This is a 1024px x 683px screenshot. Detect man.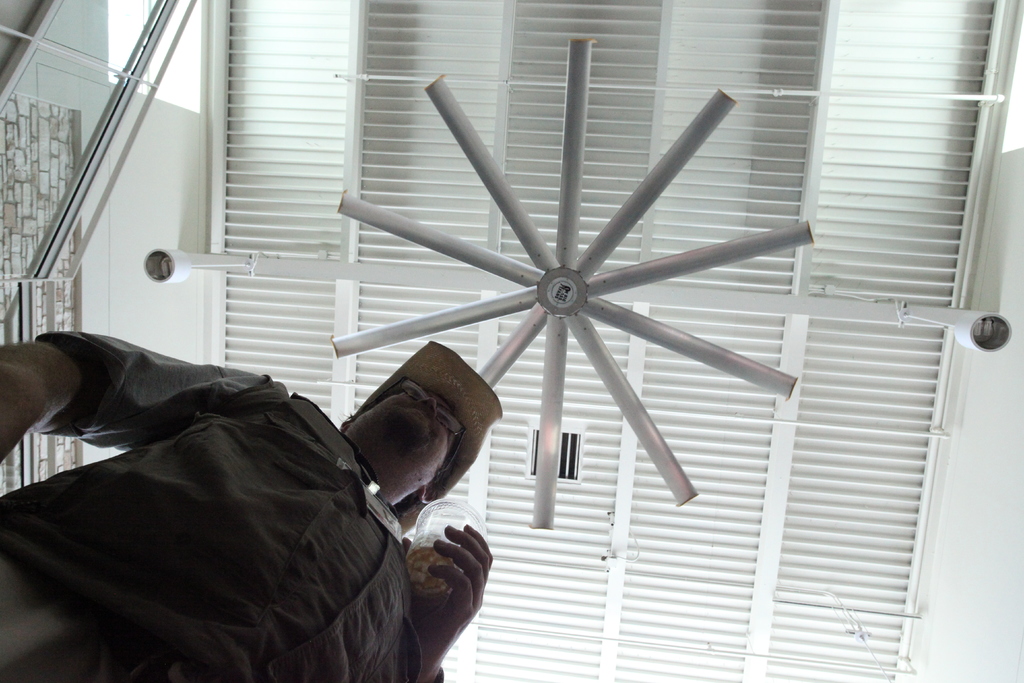
[0,302,483,674].
